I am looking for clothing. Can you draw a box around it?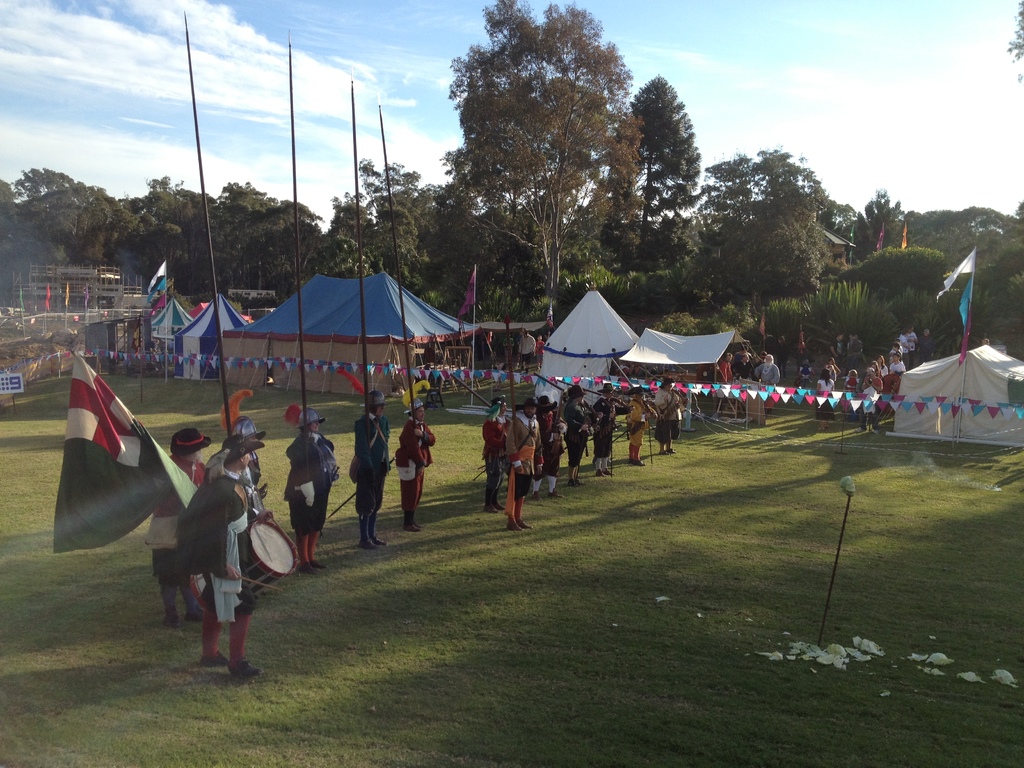
Sure, the bounding box is 842:381:858:416.
